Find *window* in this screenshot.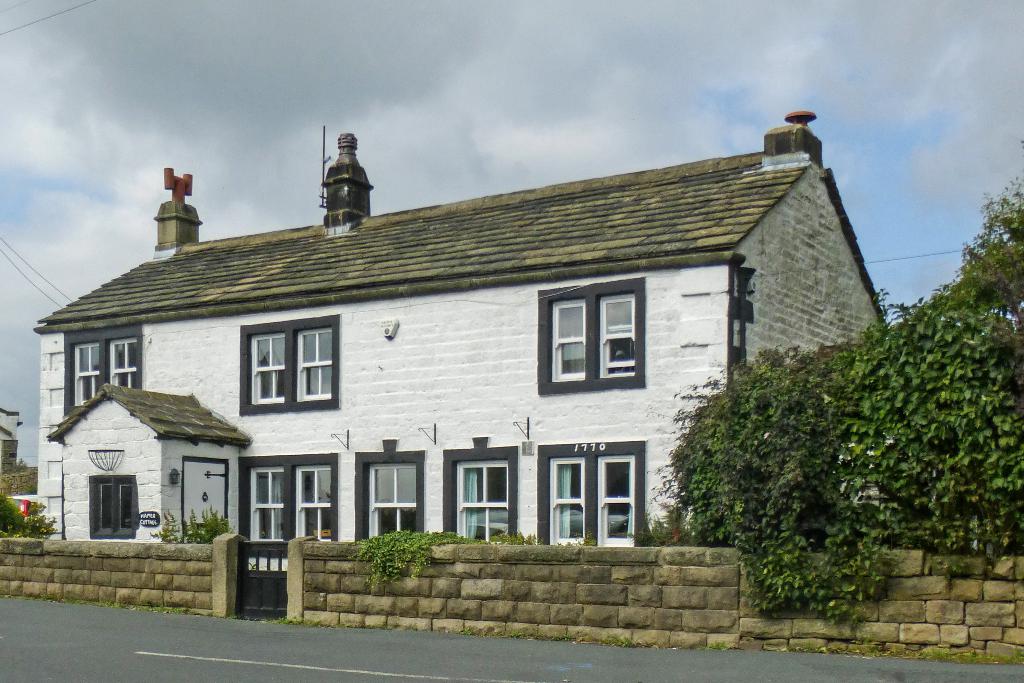
The bounding box for *window* is 61,324,145,416.
